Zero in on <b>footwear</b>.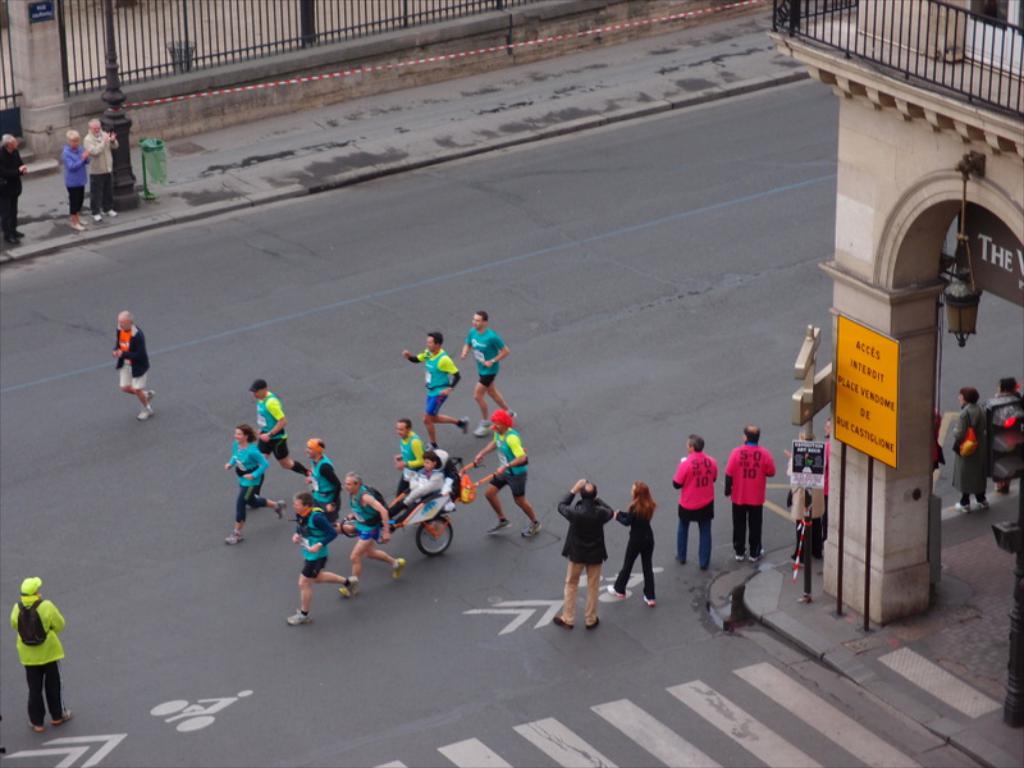
Zeroed in: locate(9, 229, 22, 242).
